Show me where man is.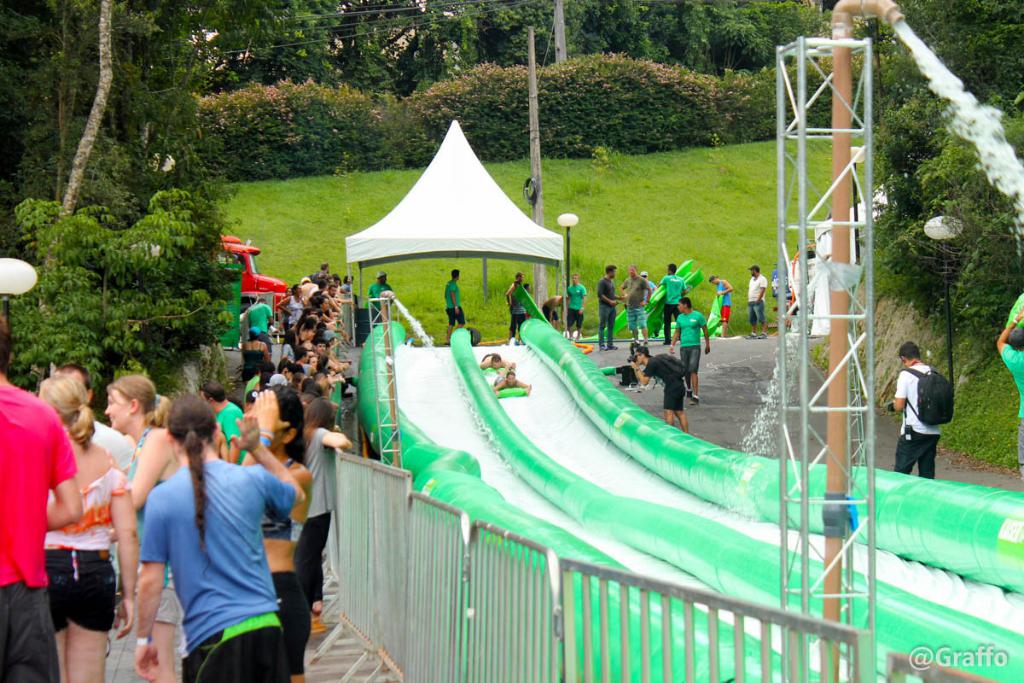
man is at 567/276/589/334.
